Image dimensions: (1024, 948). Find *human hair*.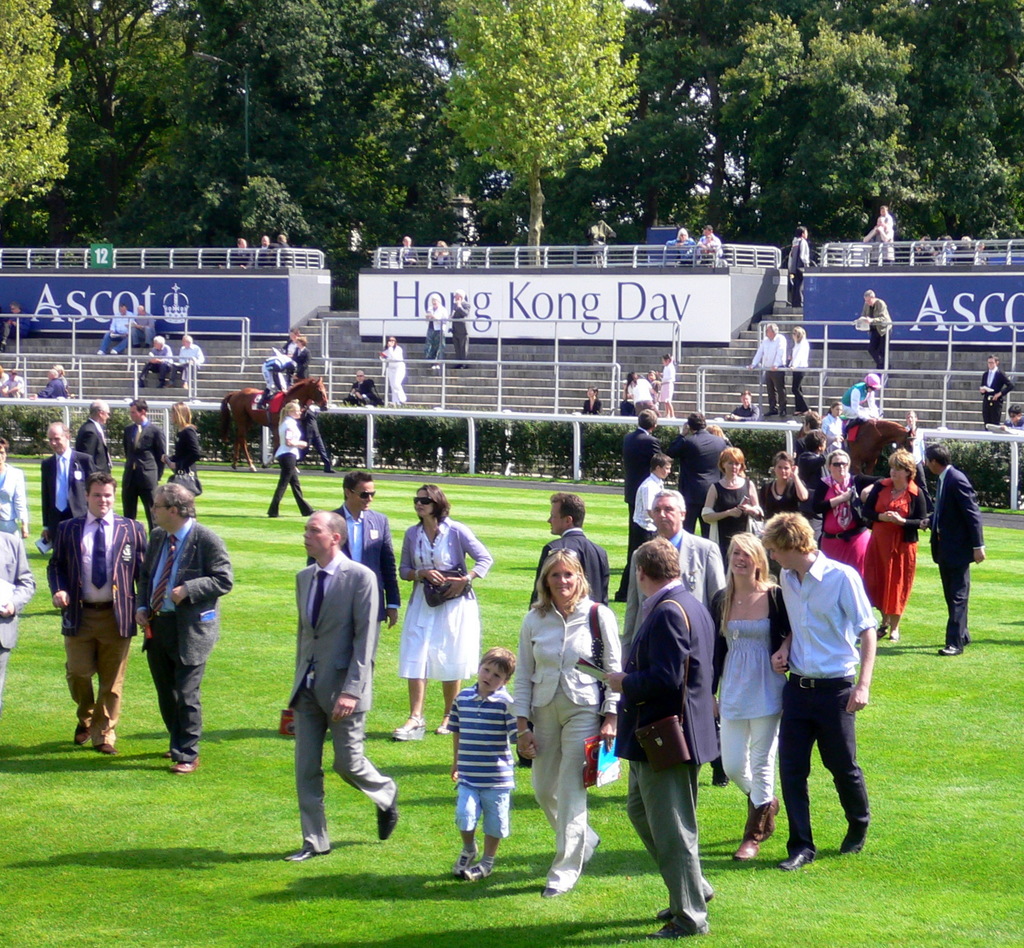
region(9, 302, 20, 308).
